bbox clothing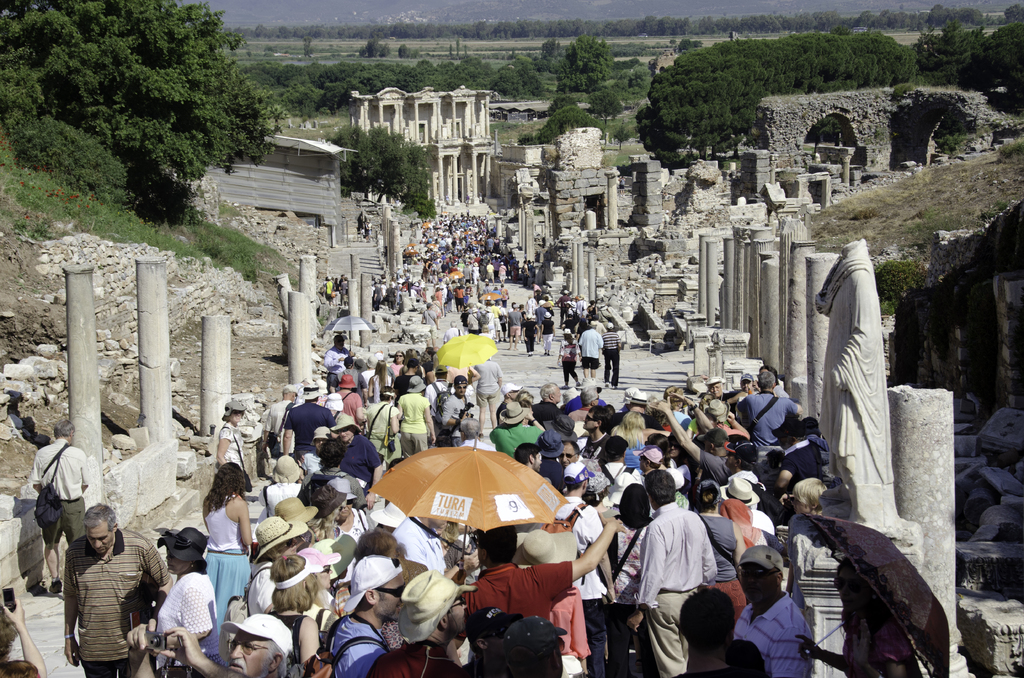
bbox(372, 645, 459, 677)
